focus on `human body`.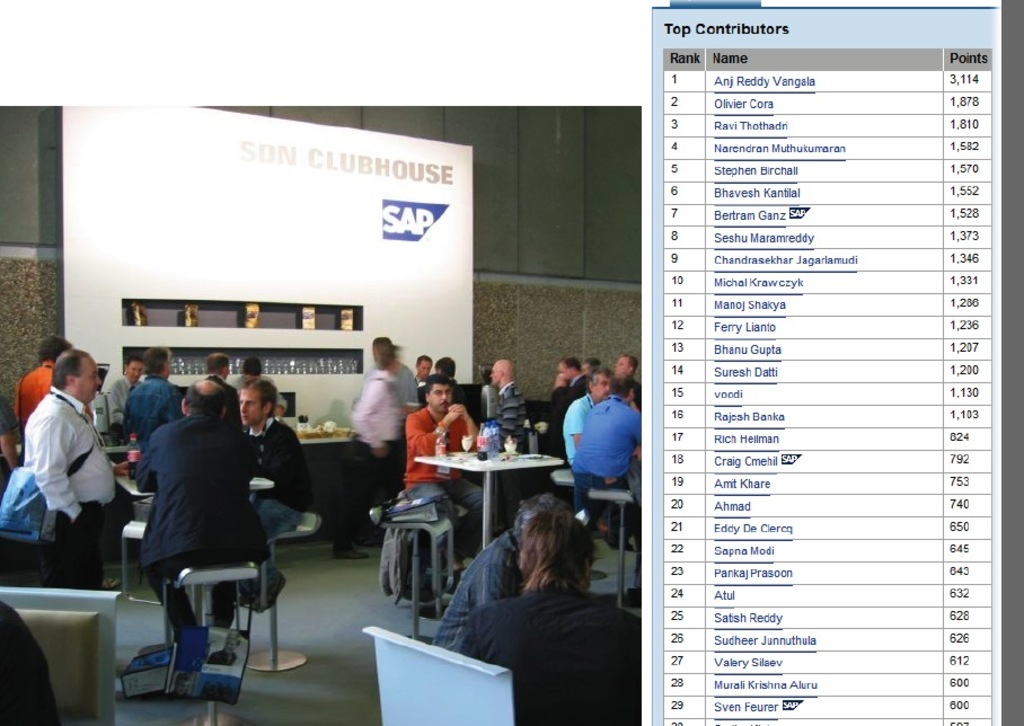
Focused at bbox(450, 588, 637, 725).
